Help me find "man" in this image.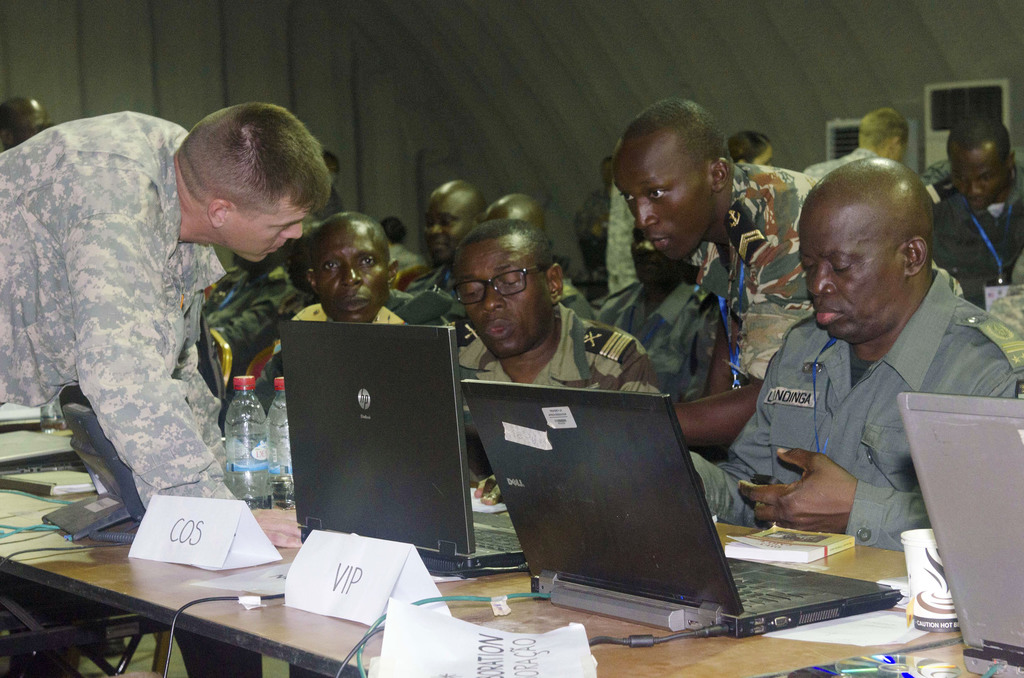
Found it: left=930, top=116, right=1023, bottom=306.
